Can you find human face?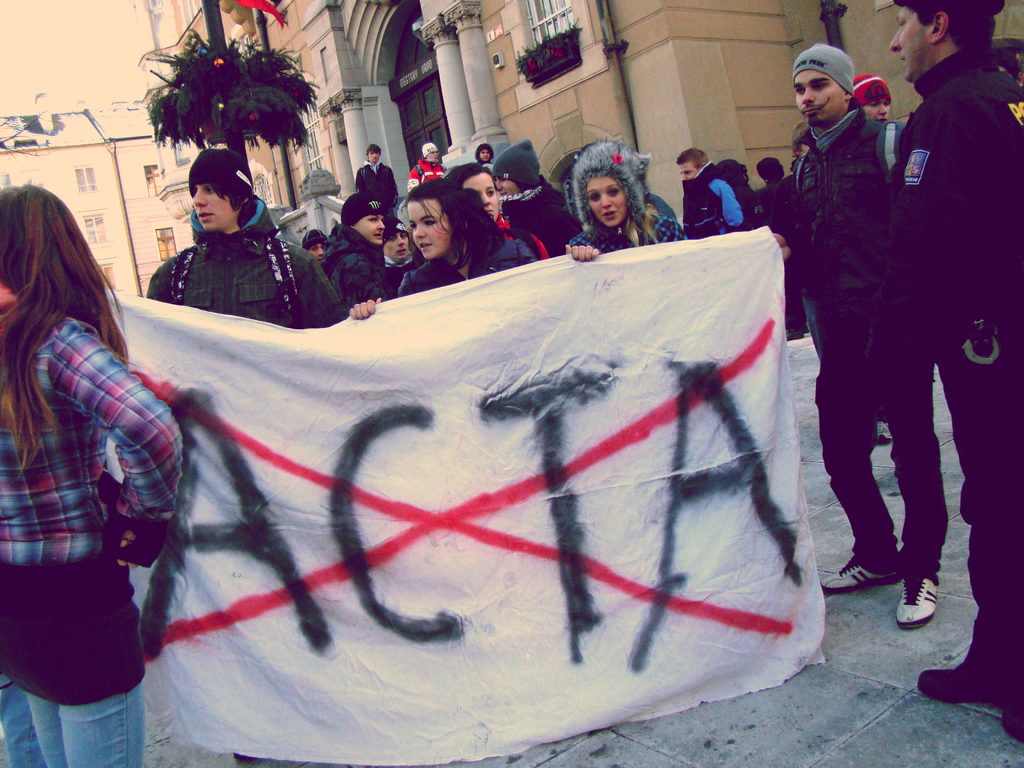
Yes, bounding box: 888/4/932/84.
